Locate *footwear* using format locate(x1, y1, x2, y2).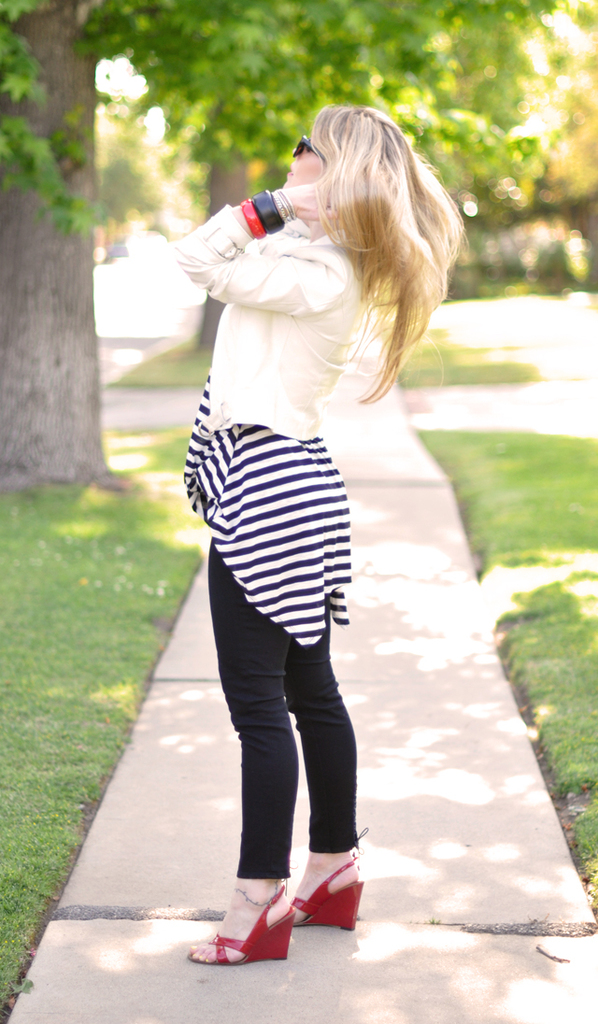
locate(288, 855, 373, 927).
